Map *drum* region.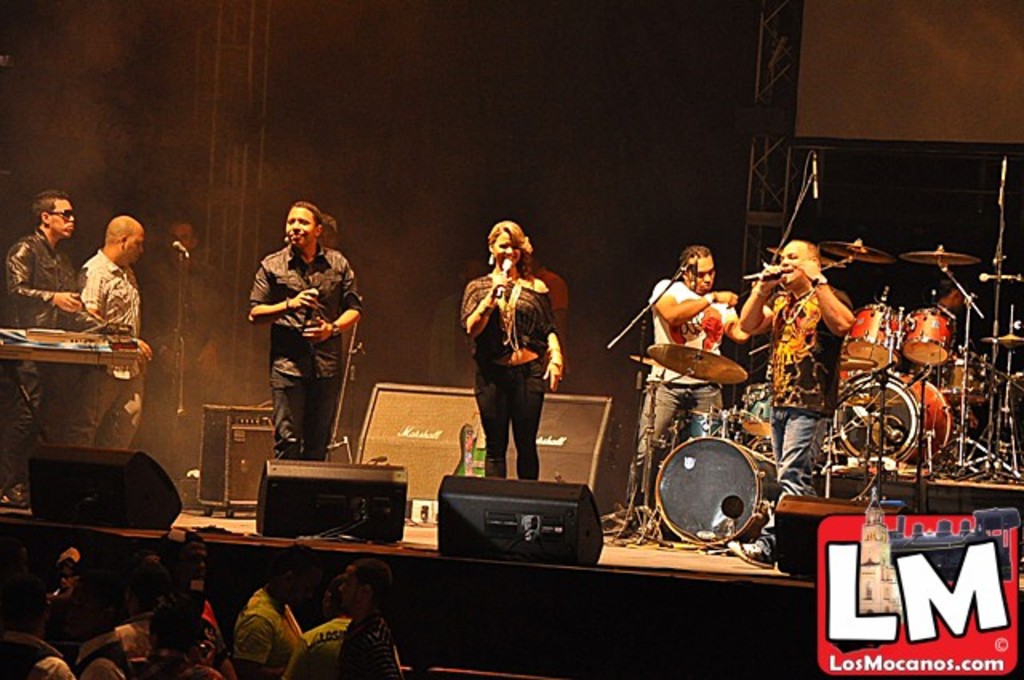
Mapped to region(842, 302, 902, 373).
